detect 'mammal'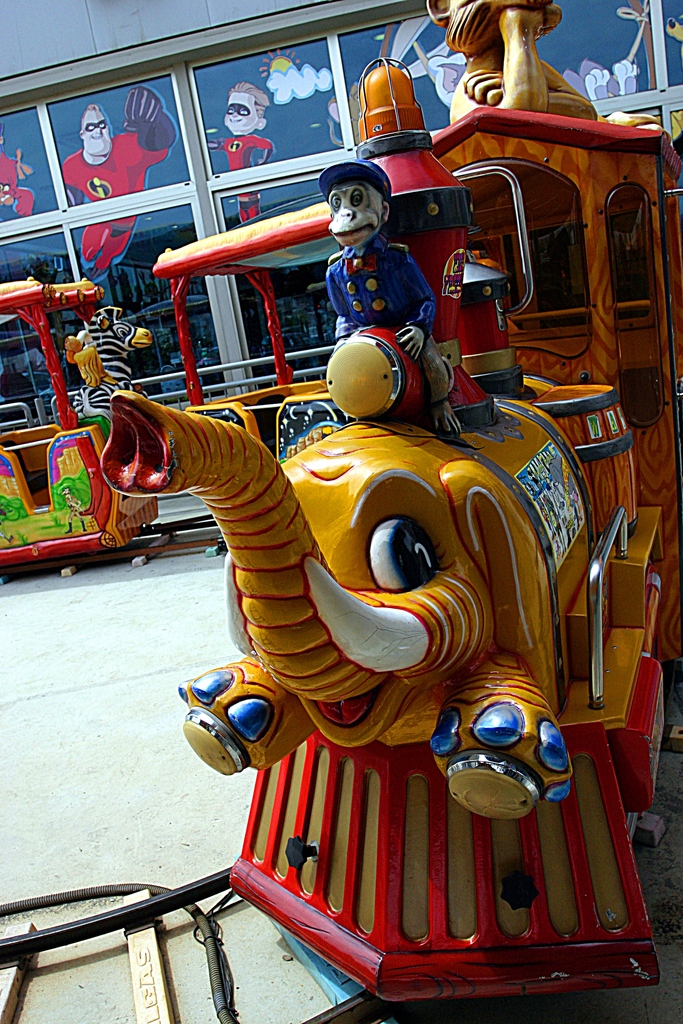
l=57, t=95, r=183, b=273
